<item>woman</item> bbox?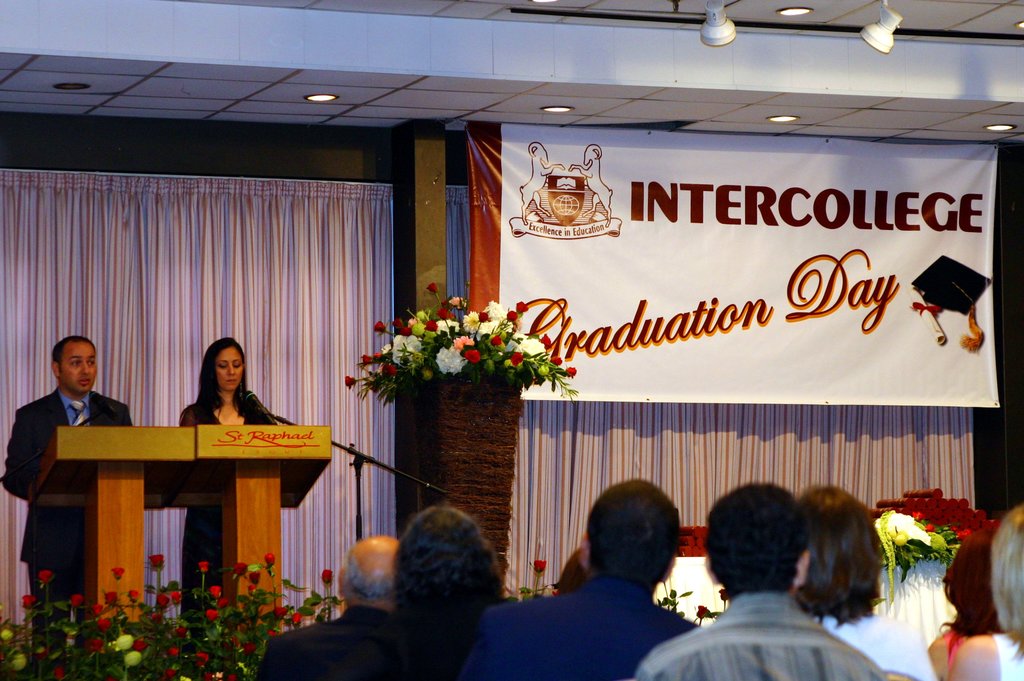
[179,337,279,632]
